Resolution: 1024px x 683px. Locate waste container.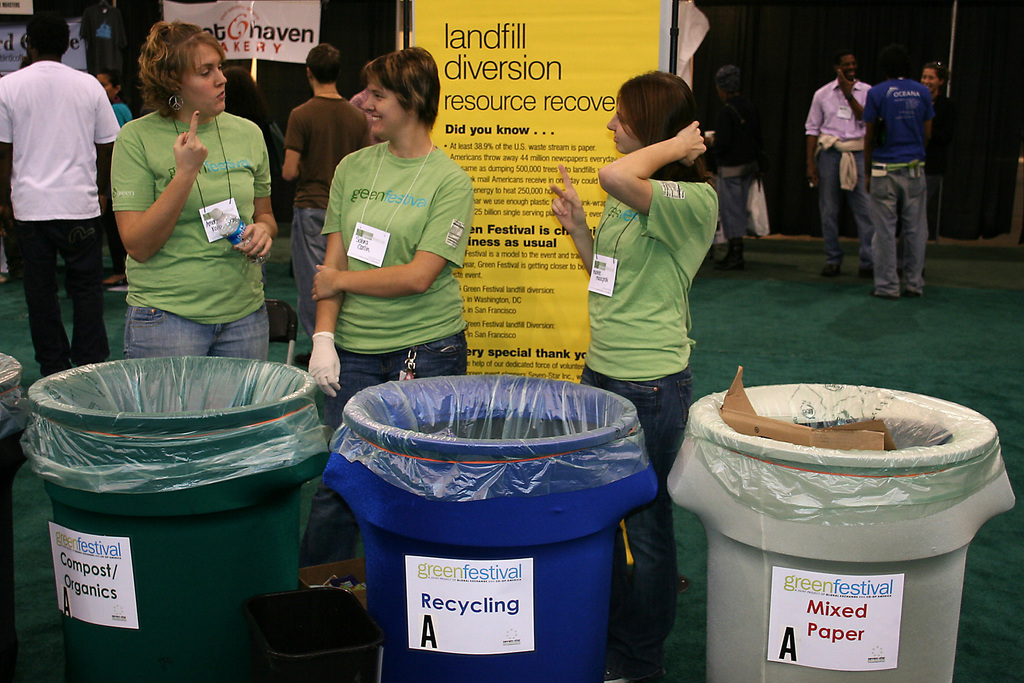
box(330, 370, 673, 682).
